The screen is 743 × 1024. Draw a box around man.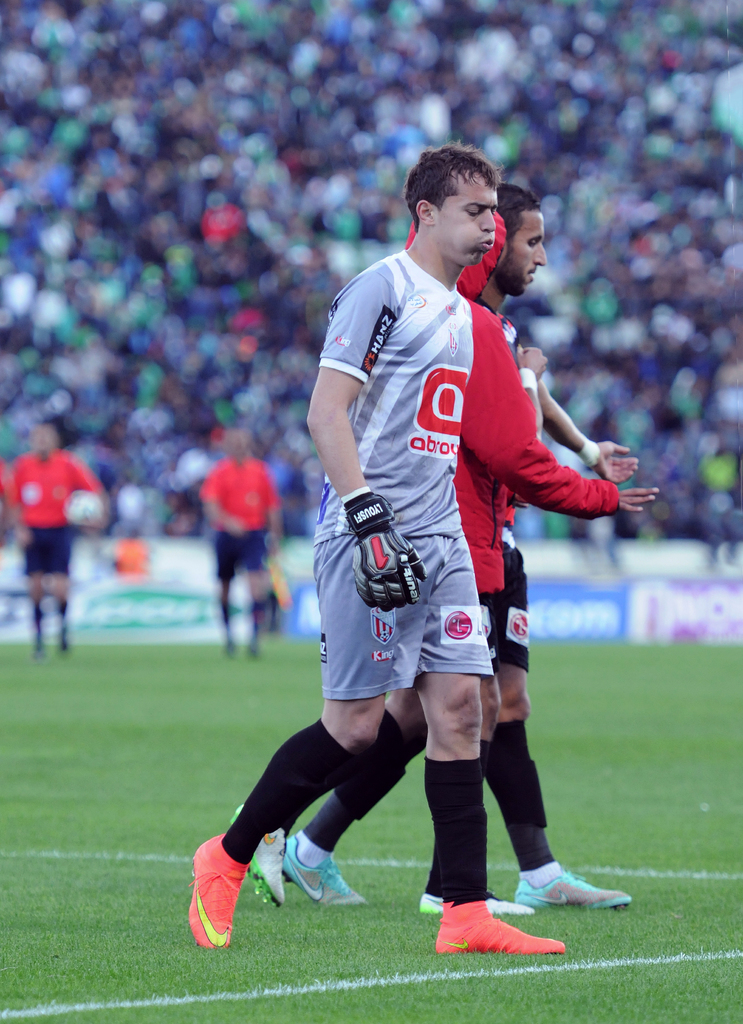
[left=184, top=142, right=564, bottom=952].
